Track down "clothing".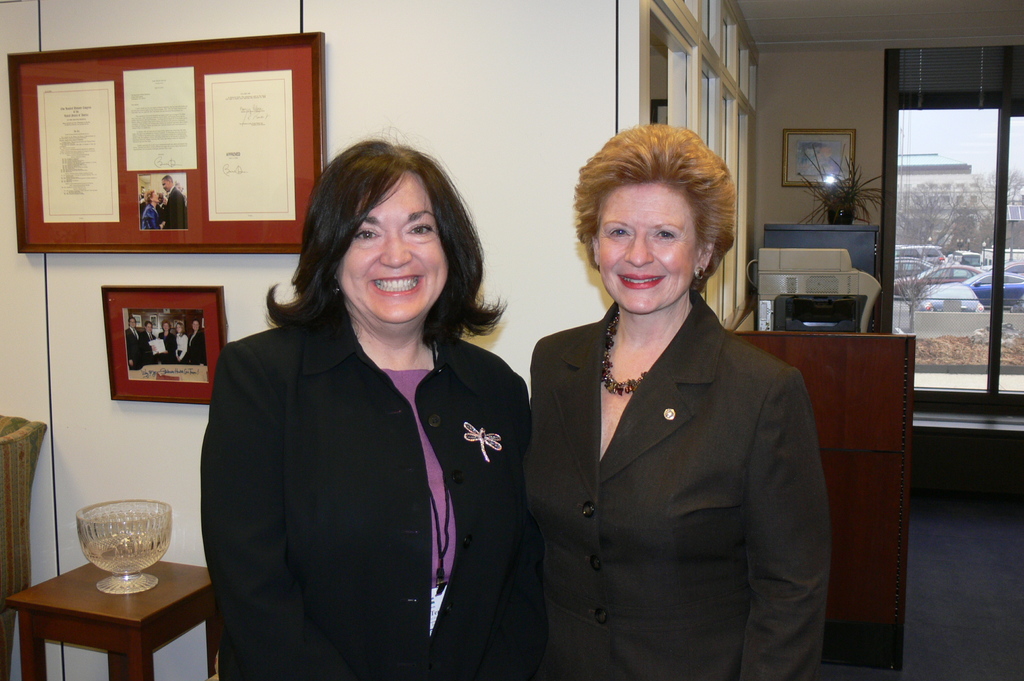
Tracked to [162,187,186,227].
